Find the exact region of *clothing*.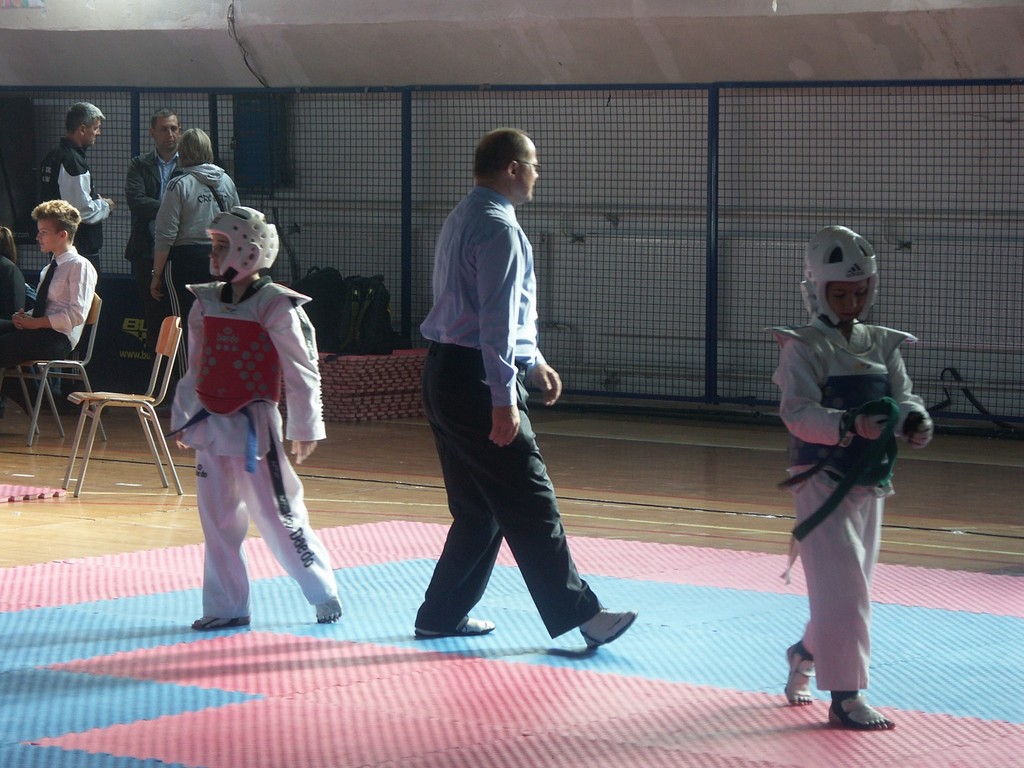
Exact region: bbox(0, 247, 99, 376).
